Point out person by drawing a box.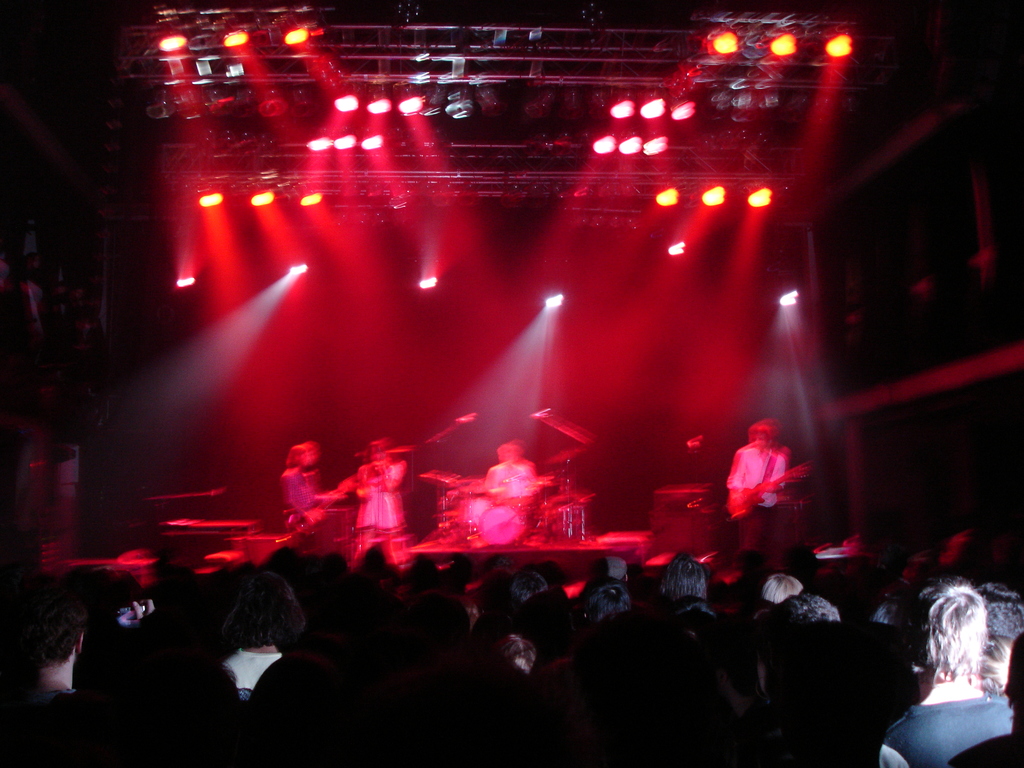
<box>273,442,345,535</box>.
